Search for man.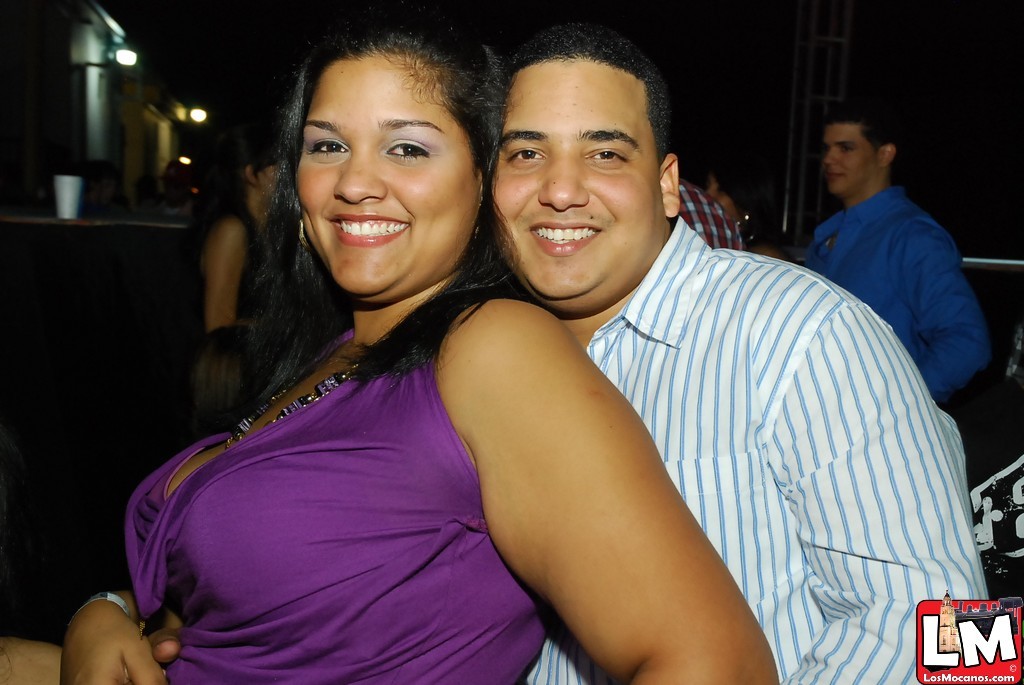
Found at {"x1": 680, "y1": 179, "x2": 745, "y2": 248}.
